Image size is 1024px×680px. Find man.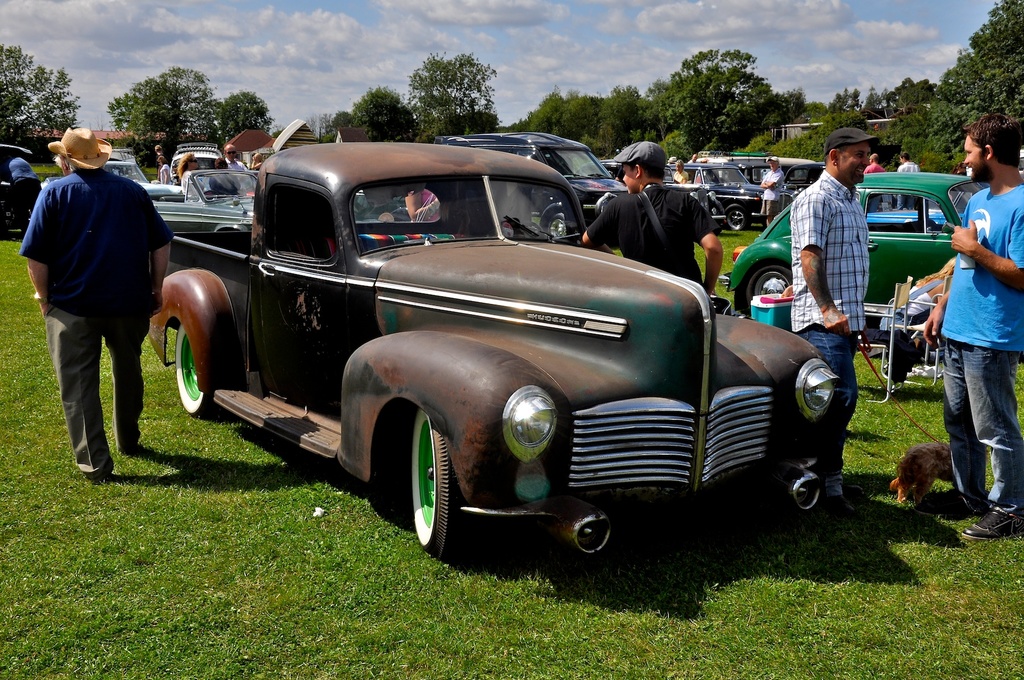
(x1=592, y1=136, x2=721, y2=296).
